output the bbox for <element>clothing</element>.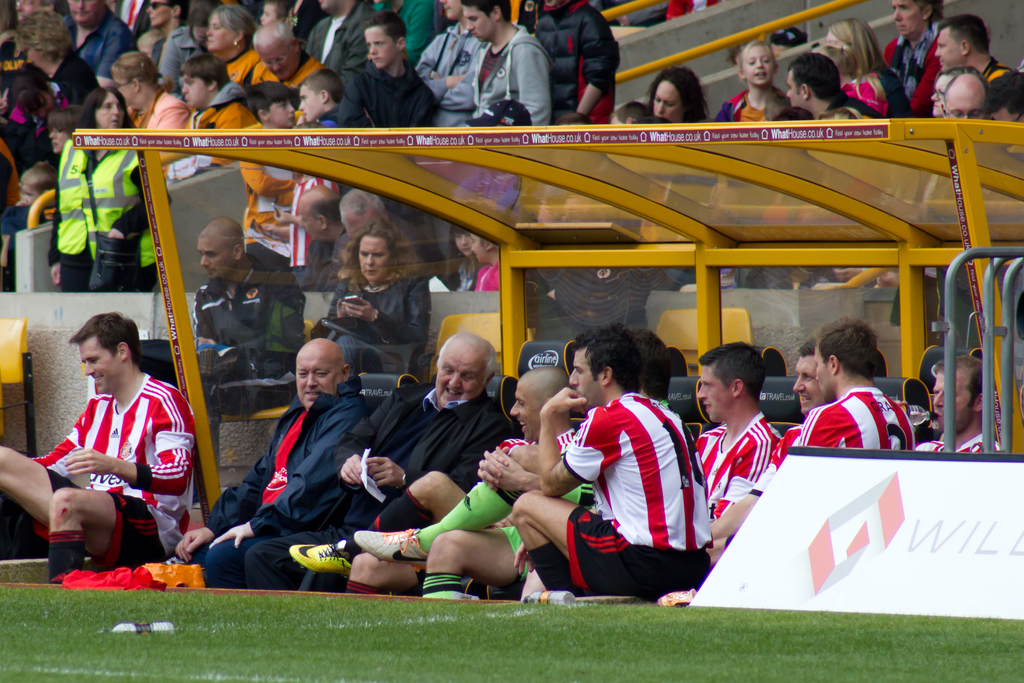
box(4, 47, 97, 113).
